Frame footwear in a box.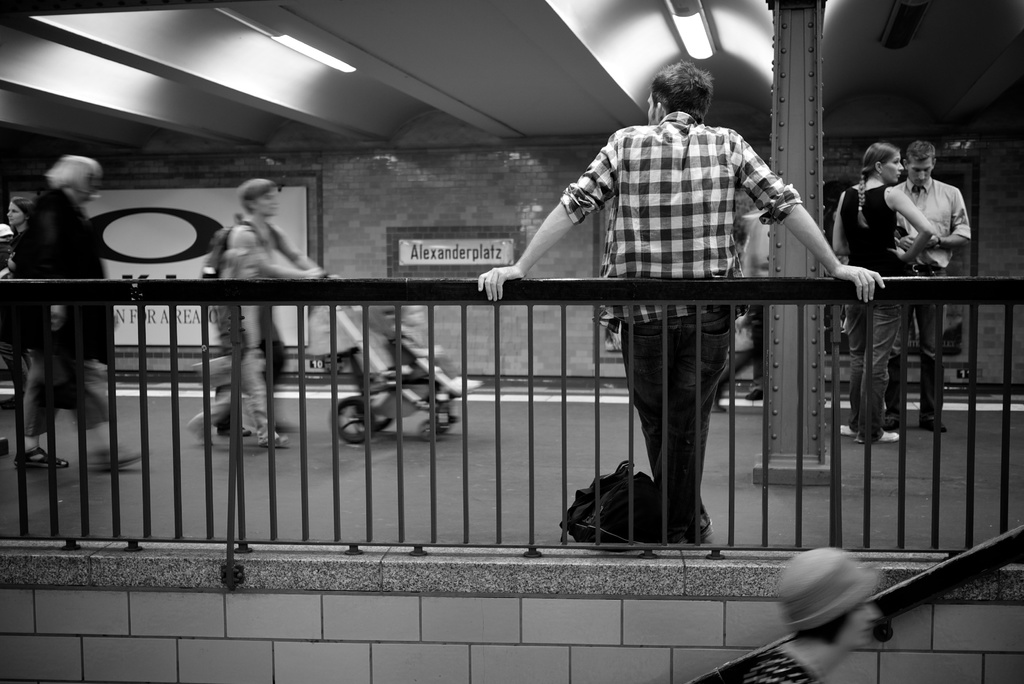
l=859, t=426, r=901, b=444.
